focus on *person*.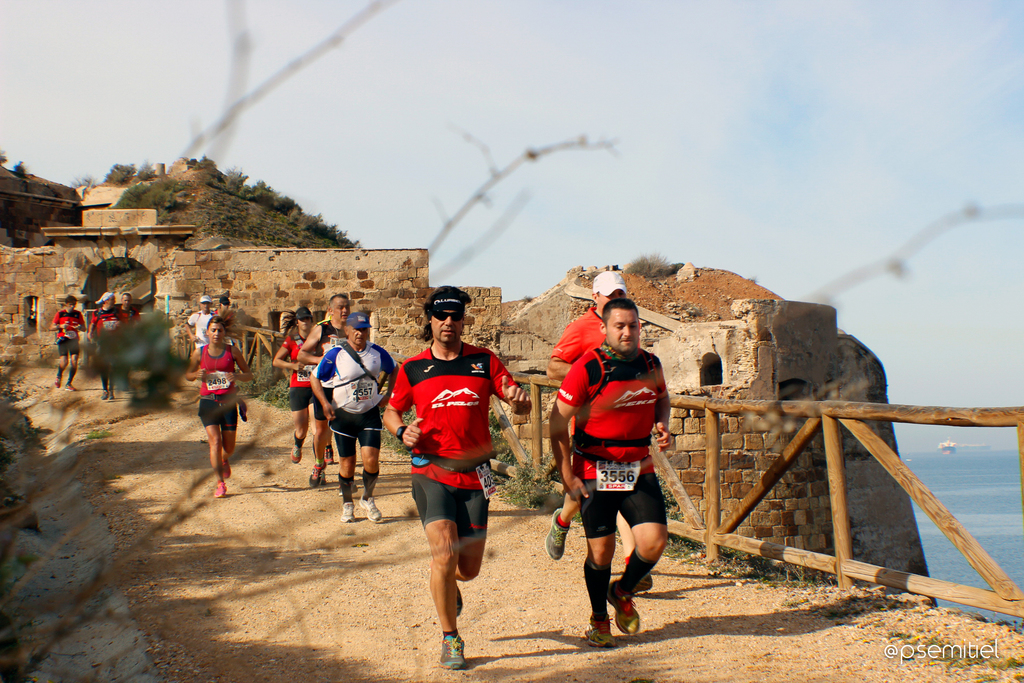
Focused at Rect(298, 294, 348, 489).
